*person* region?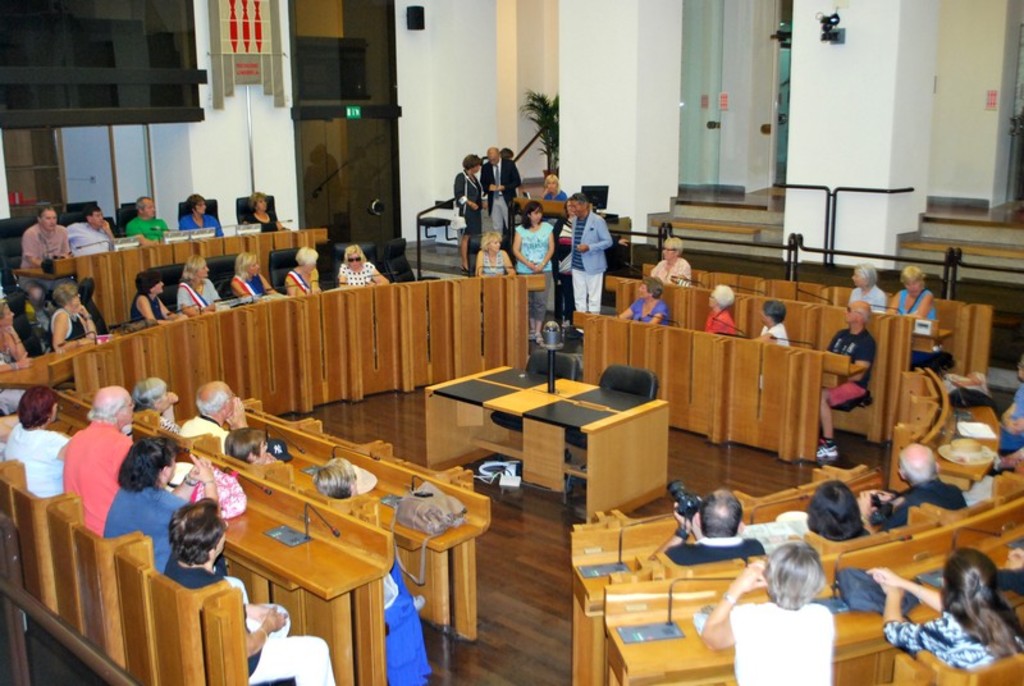
detection(703, 284, 736, 339)
